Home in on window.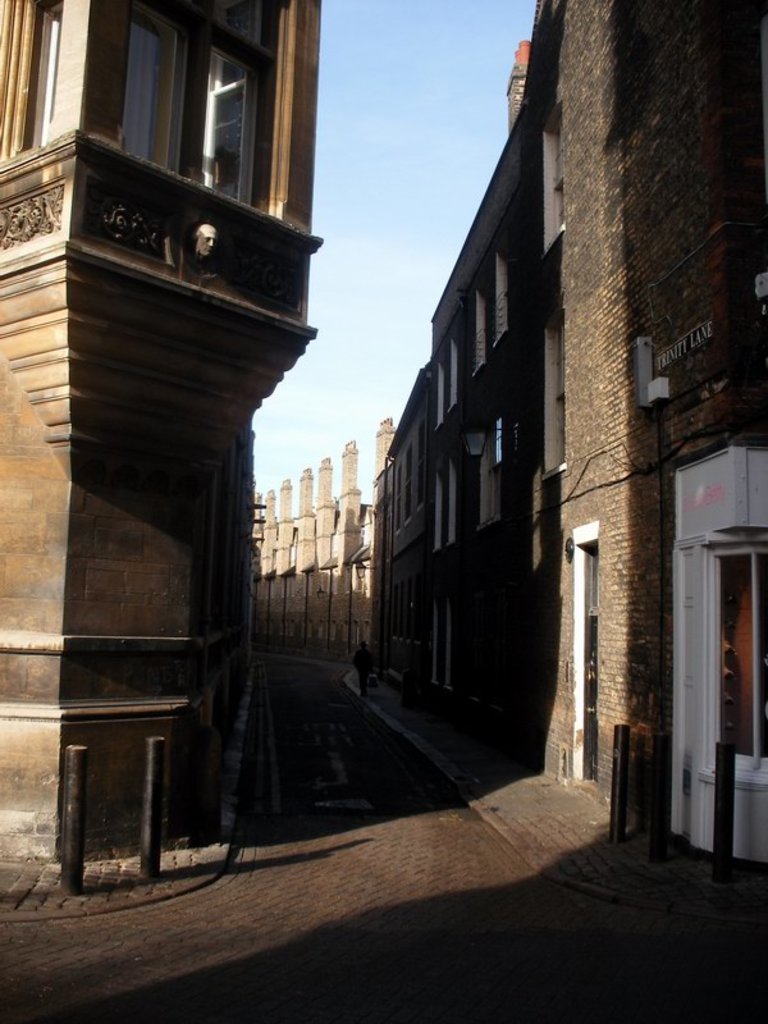
Homed in at BBox(415, 412, 430, 511).
